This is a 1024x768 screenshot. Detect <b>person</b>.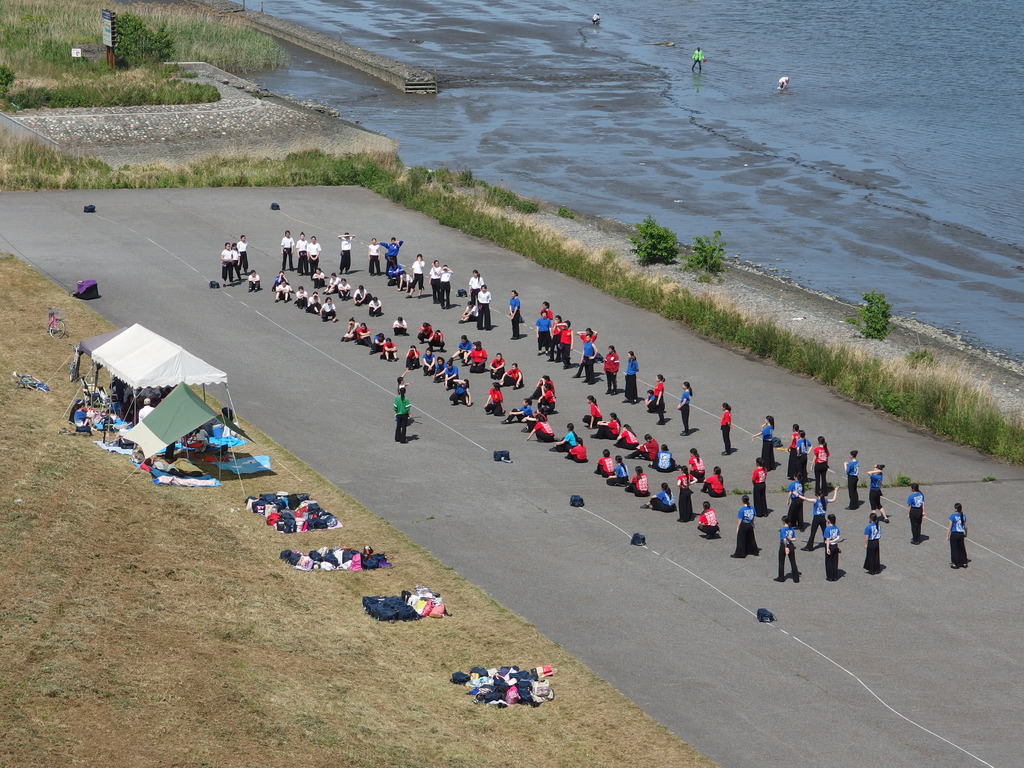
<bbox>703, 468, 719, 495</bbox>.
